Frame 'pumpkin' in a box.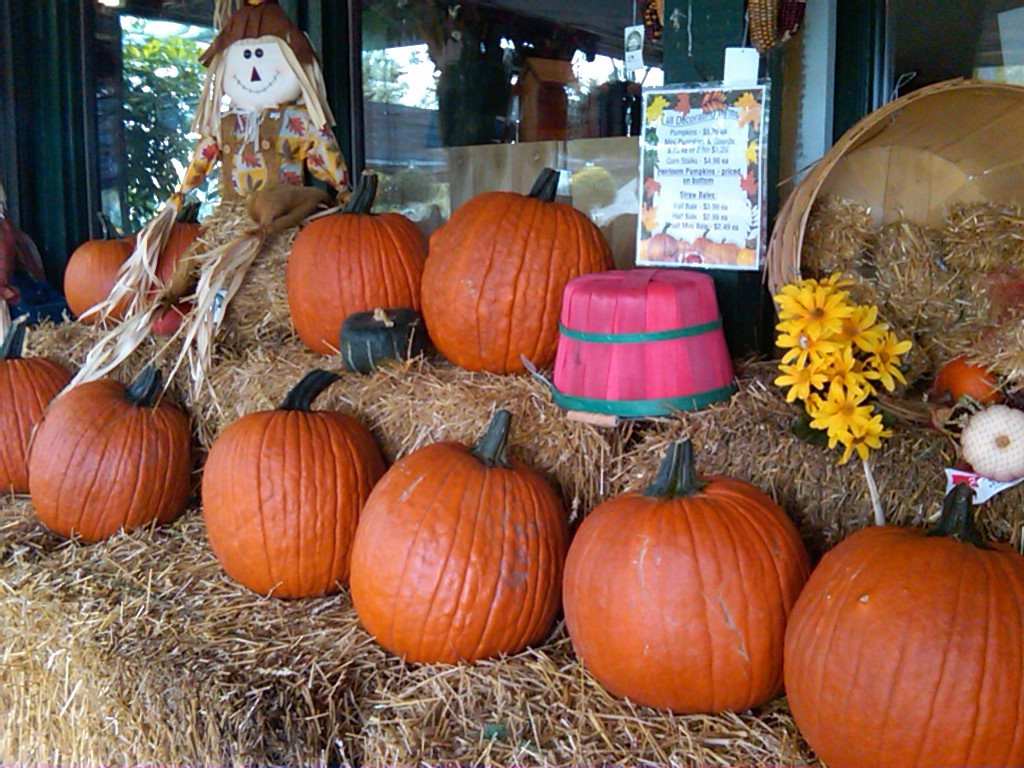
crop(935, 364, 1005, 411).
